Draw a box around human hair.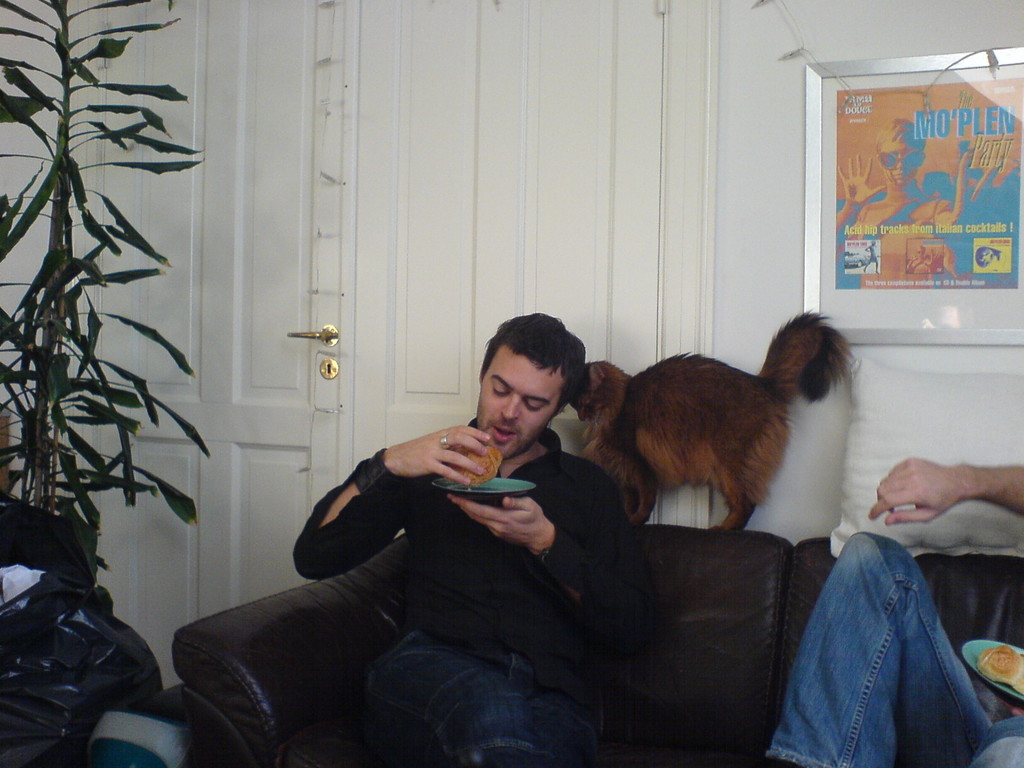
[x1=479, y1=307, x2=586, y2=422].
